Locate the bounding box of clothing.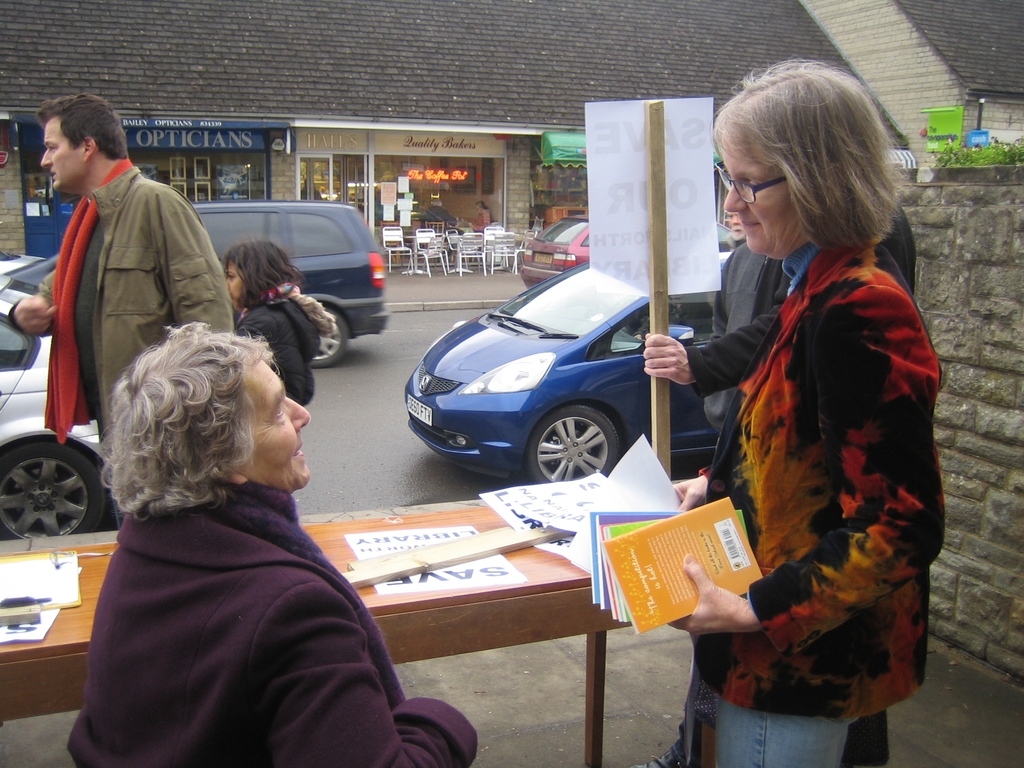
Bounding box: (left=698, top=230, right=948, bottom=767).
